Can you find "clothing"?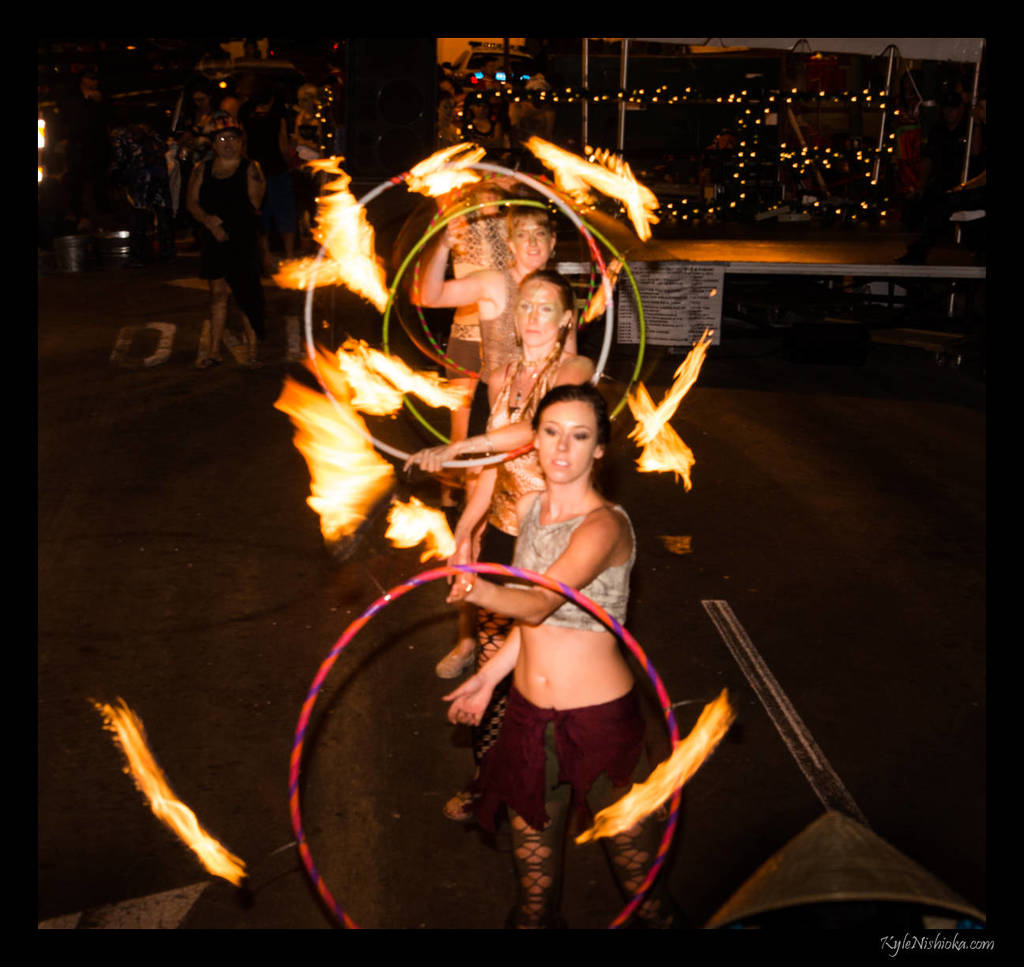
Yes, bounding box: rect(499, 700, 663, 915).
